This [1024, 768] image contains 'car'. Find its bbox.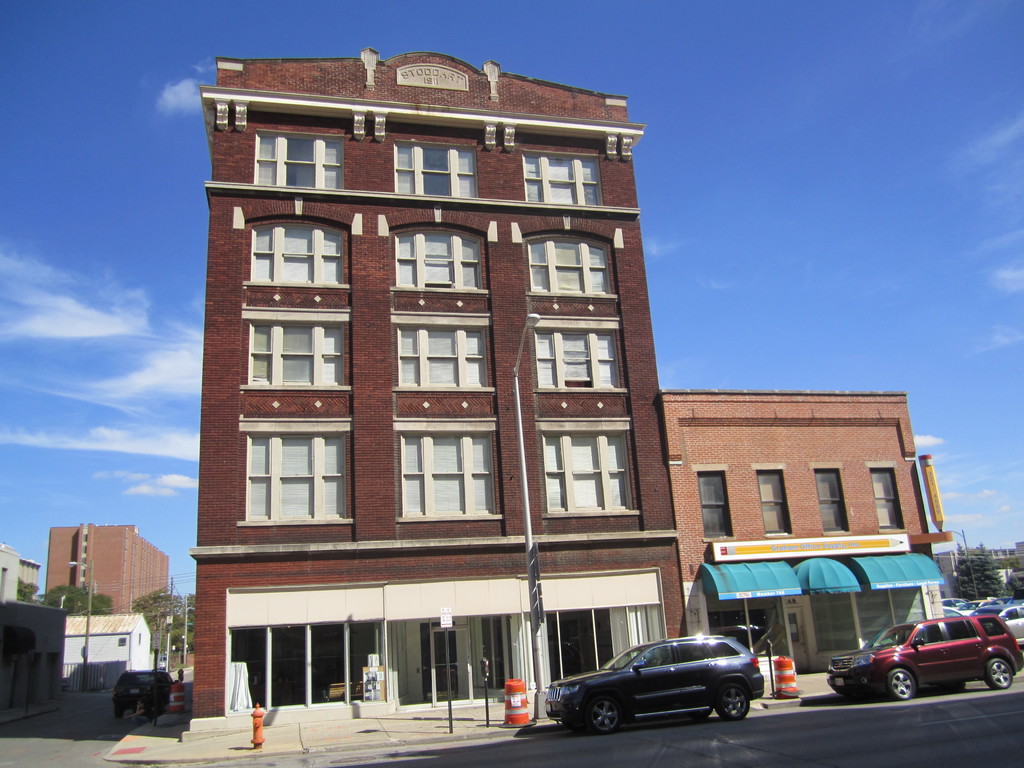
<bbox>547, 636, 764, 732</bbox>.
